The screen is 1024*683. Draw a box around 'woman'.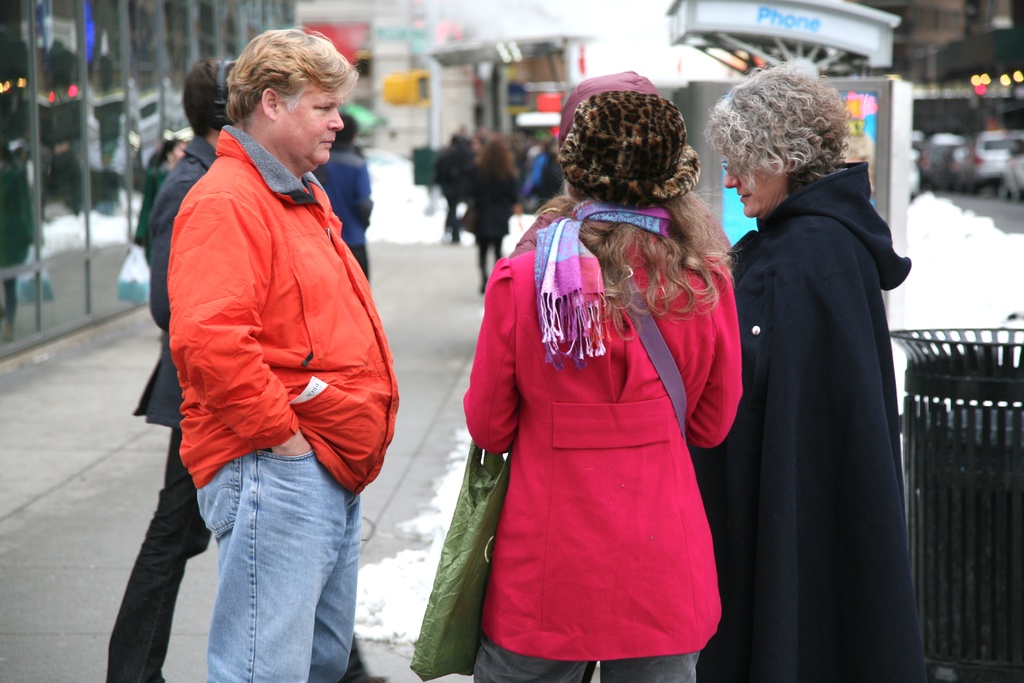
select_region(690, 52, 945, 682).
